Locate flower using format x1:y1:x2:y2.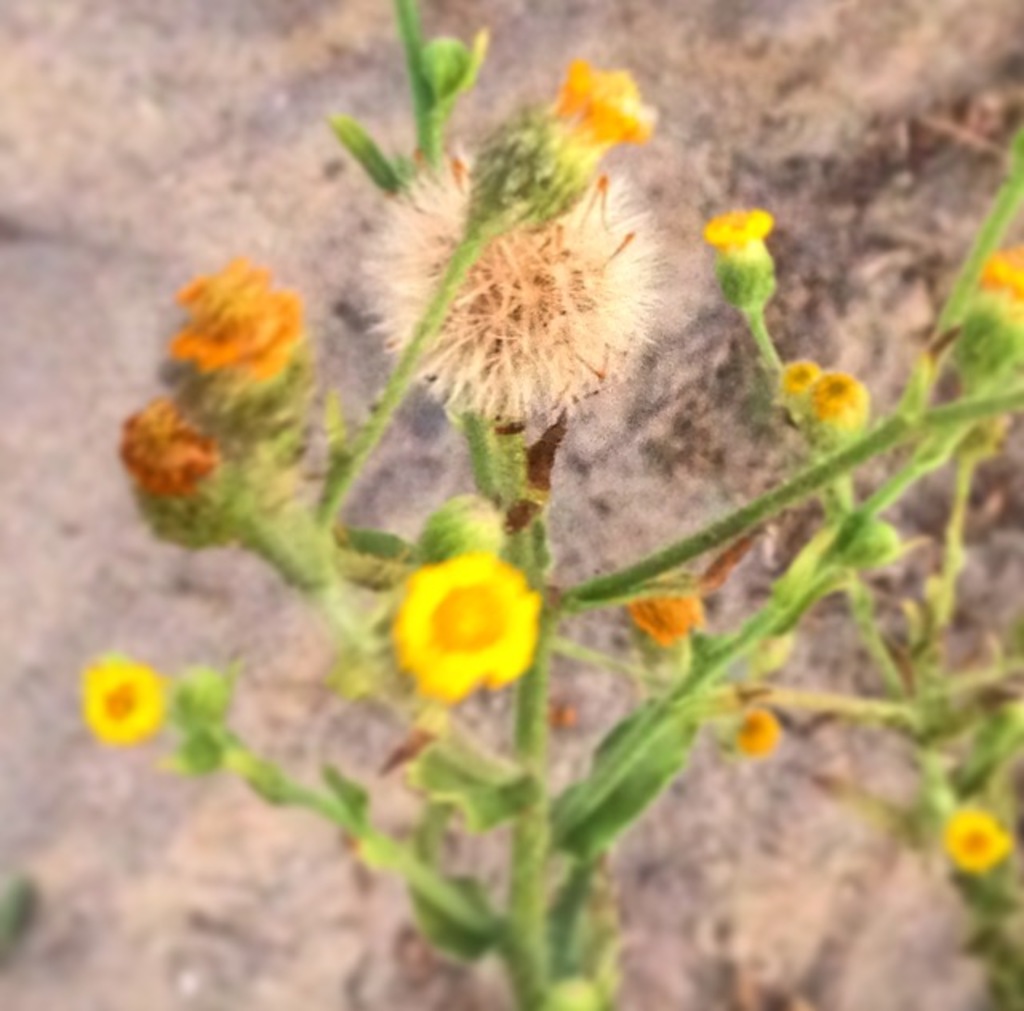
160:262:309:389.
